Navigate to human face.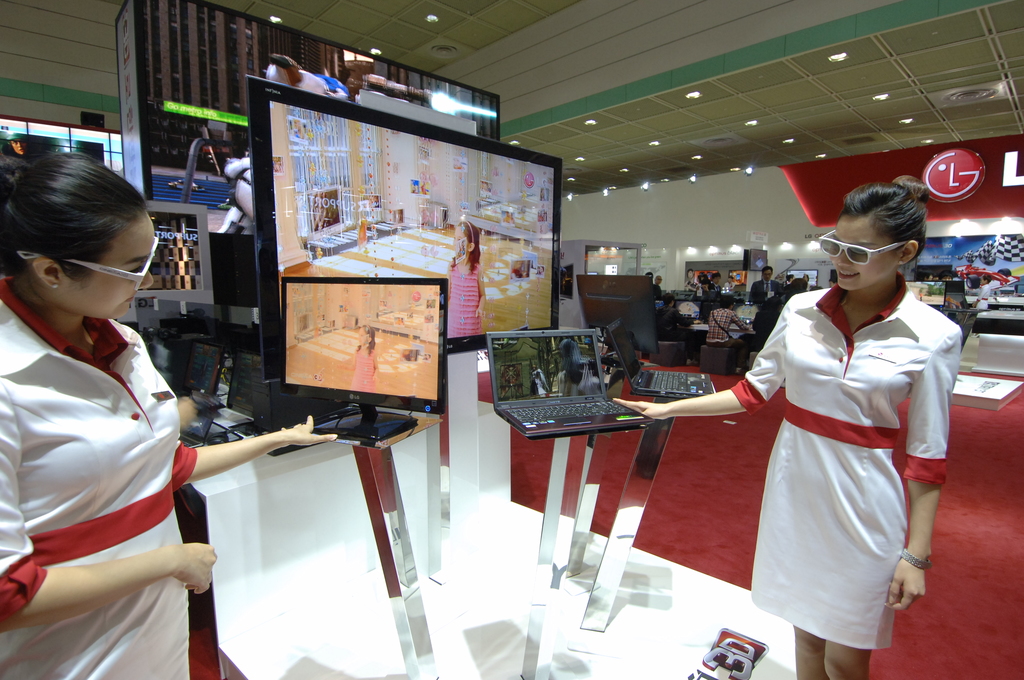
Navigation target: [x1=59, y1=213, x2=159, y2=320].
